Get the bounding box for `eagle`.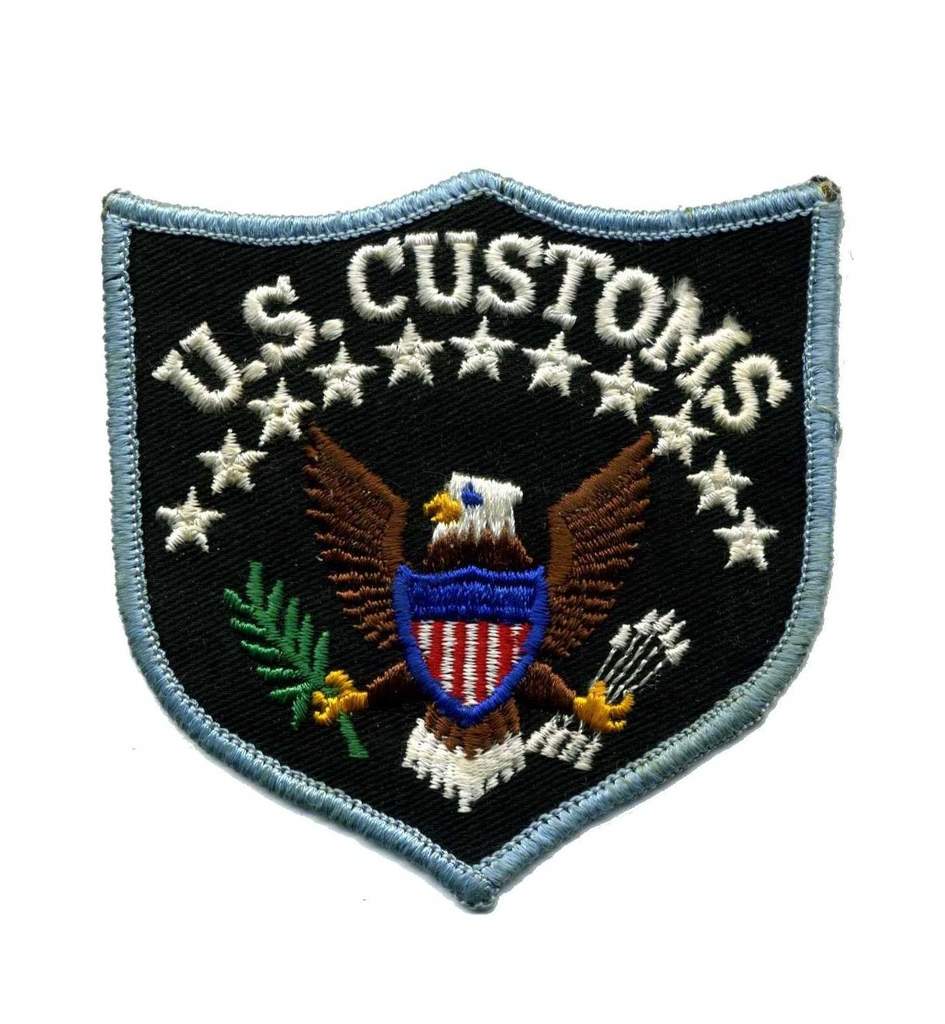
detection(305, 429, 654, 808).
